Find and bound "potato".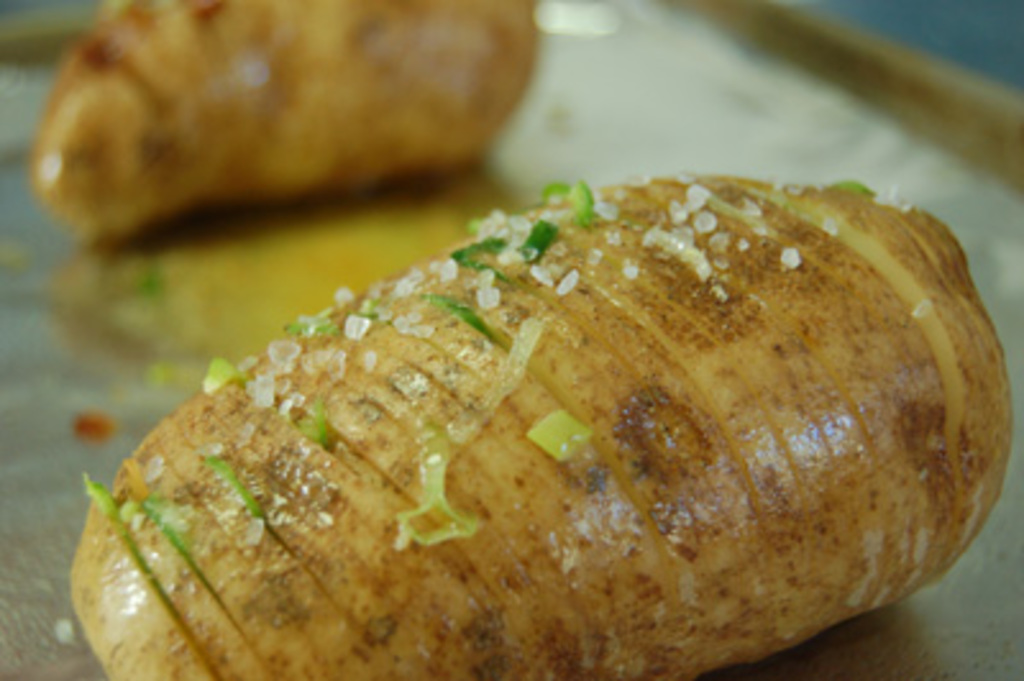
Bound: select_region(28, 0, 538, 243).
